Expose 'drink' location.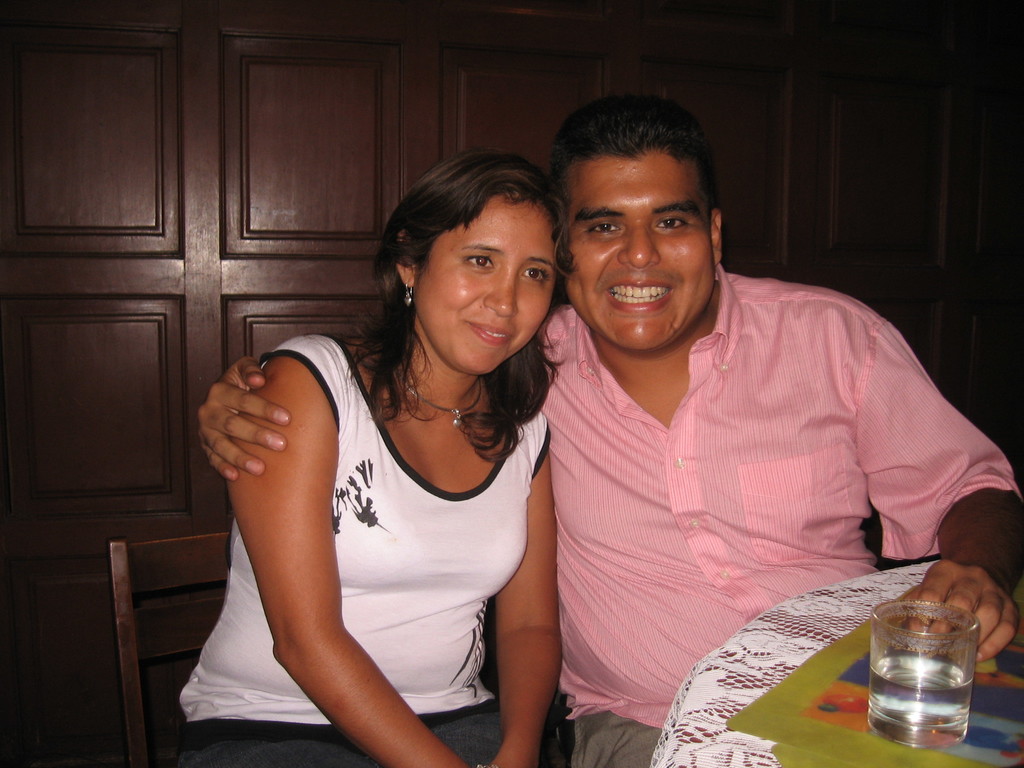
Exposed at [888,606,996,730].
